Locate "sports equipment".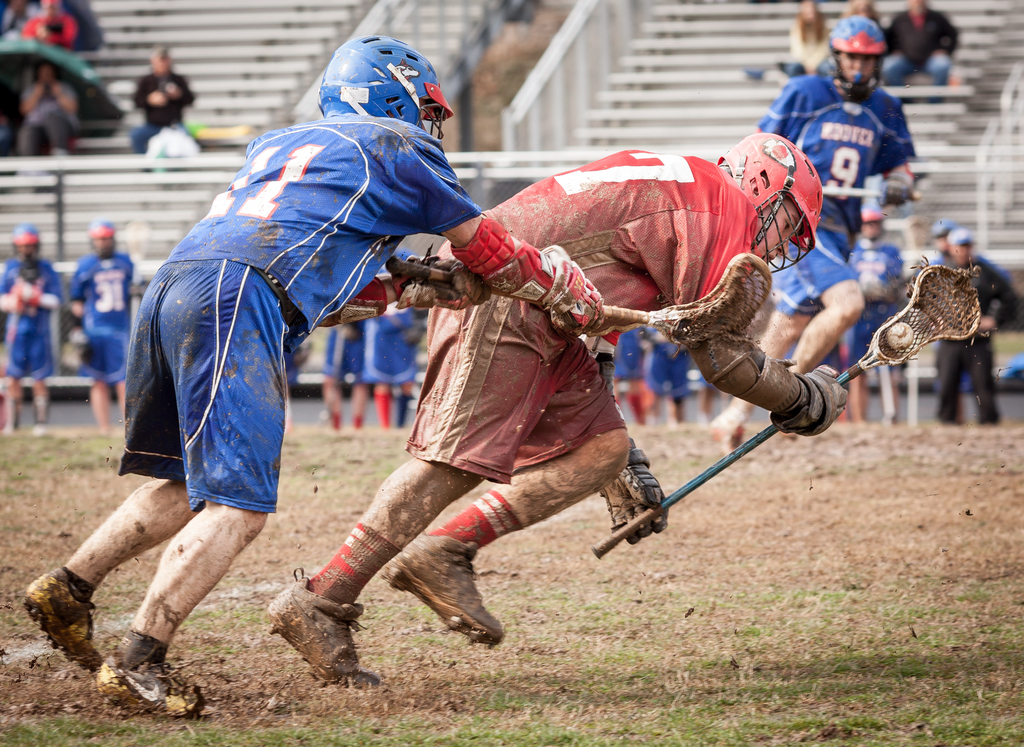
Bounding box: {"x1": 596, "y1": 439, "x2": 669, "y2": 543}.
